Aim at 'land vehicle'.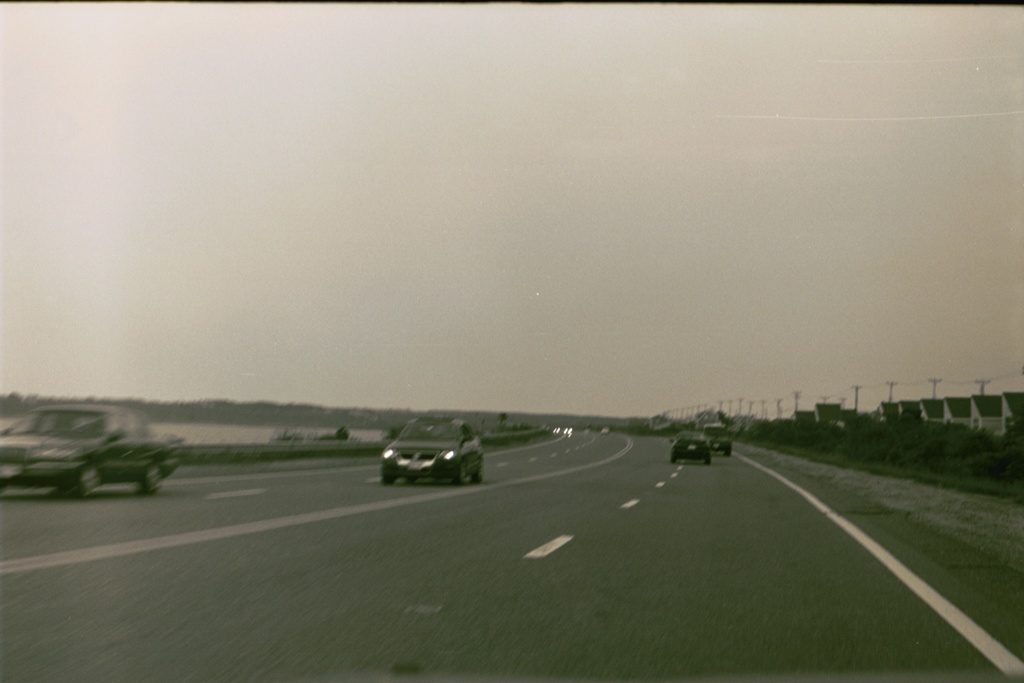
Aimed at [x1=1, y1=400, x2=183, y2=495].
